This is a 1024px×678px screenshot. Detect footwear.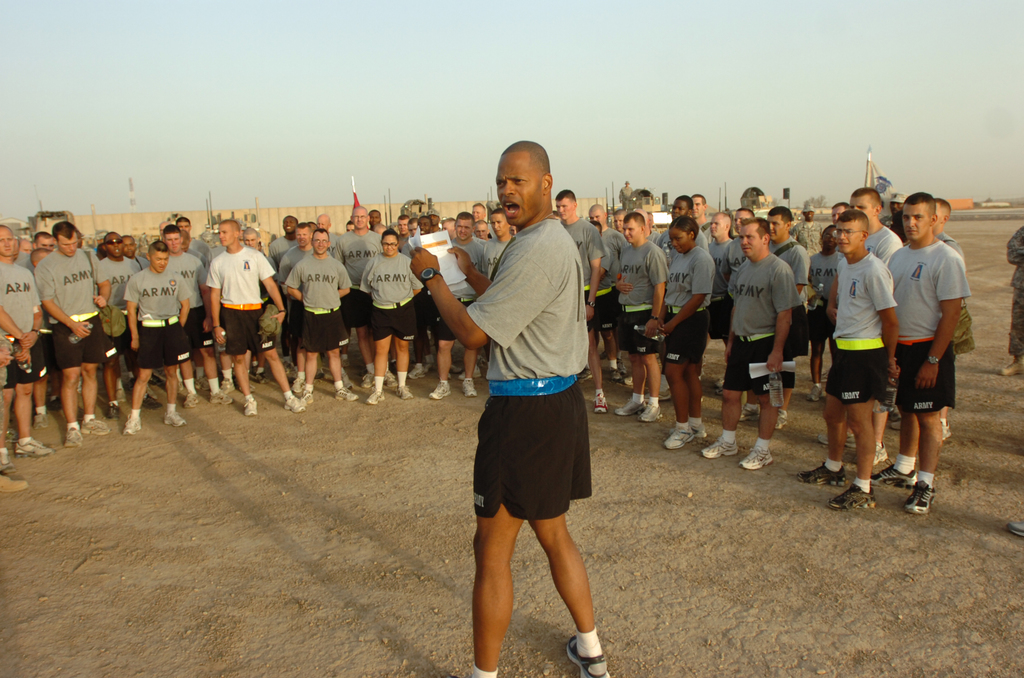
<bbox>738, 447, 781, 467</bbox>.
